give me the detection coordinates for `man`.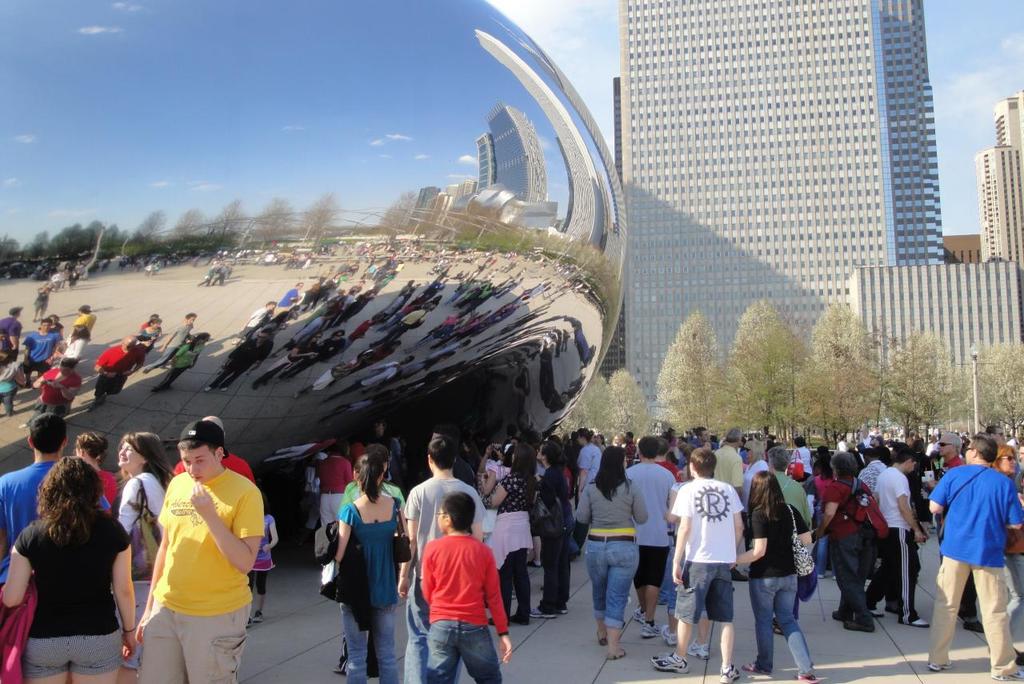
region(688, 426, 711, 446).
